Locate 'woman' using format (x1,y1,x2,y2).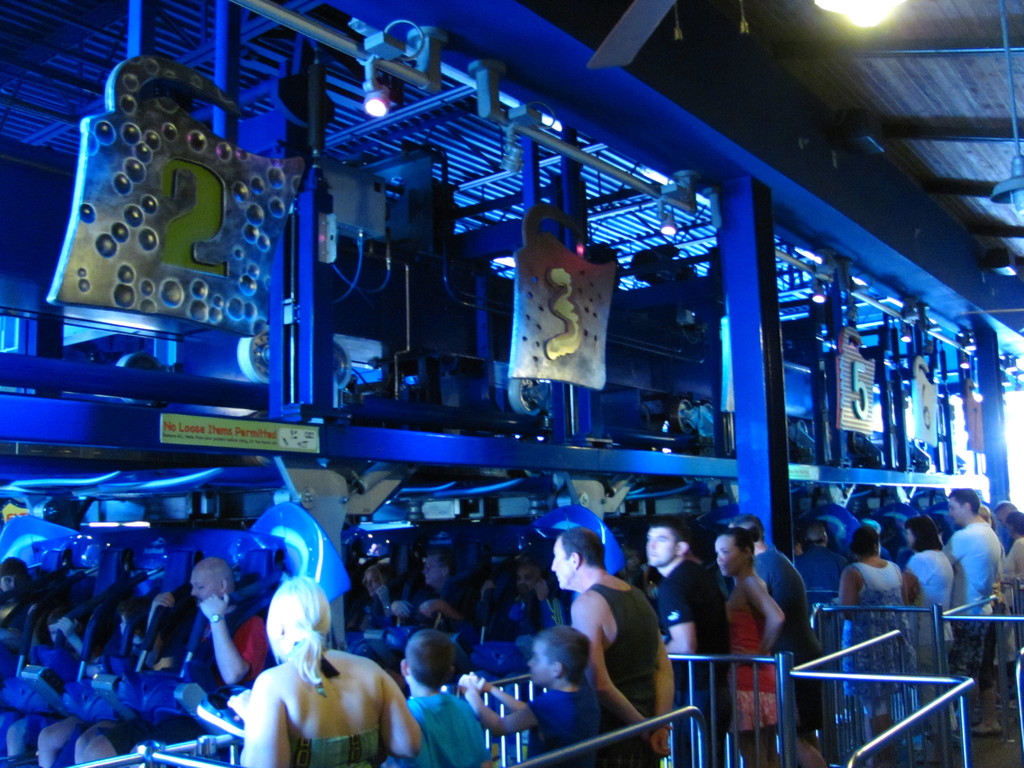
(340,562,398,653).
